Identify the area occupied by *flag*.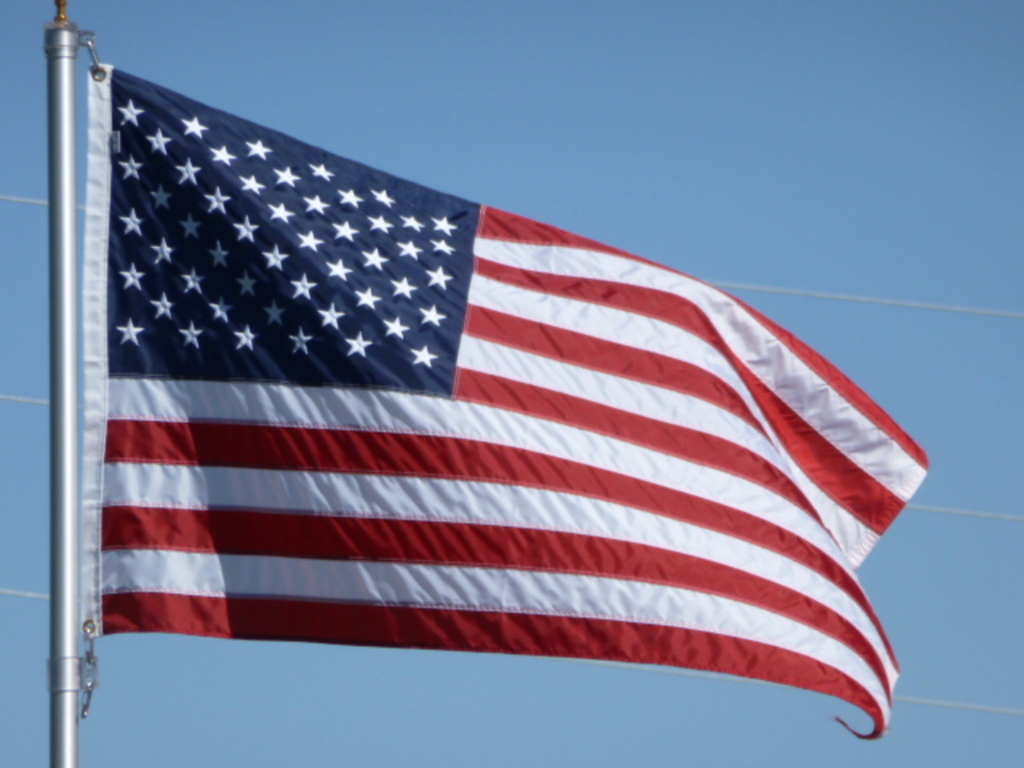
Area: bbox=(61, 54, 933, 736).
